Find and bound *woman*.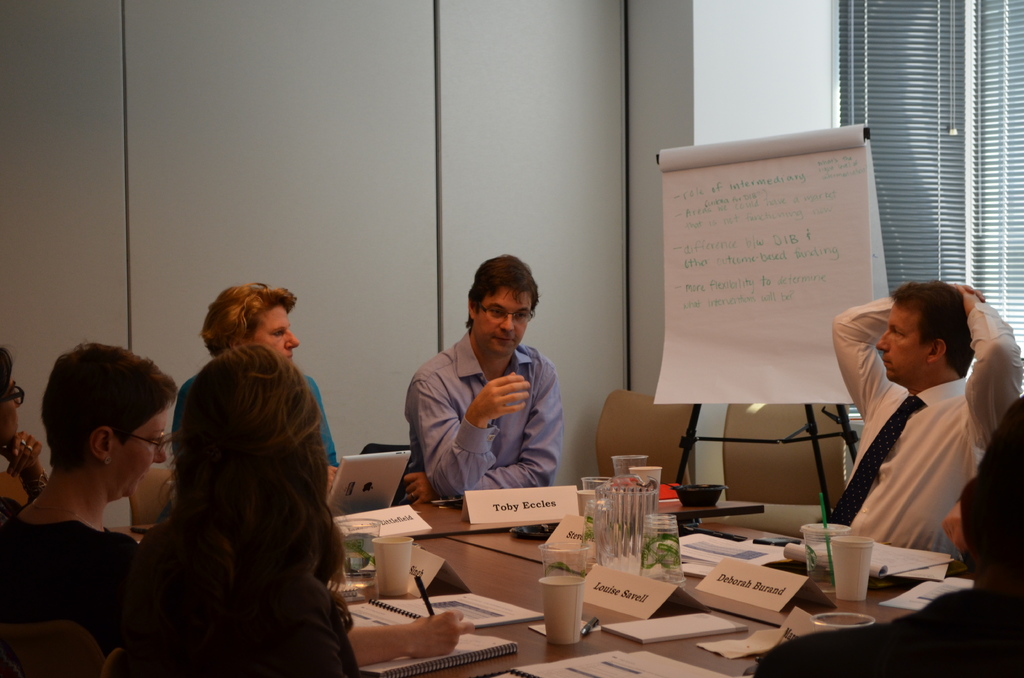
Bound: locate(104, 339, 362, 677).
